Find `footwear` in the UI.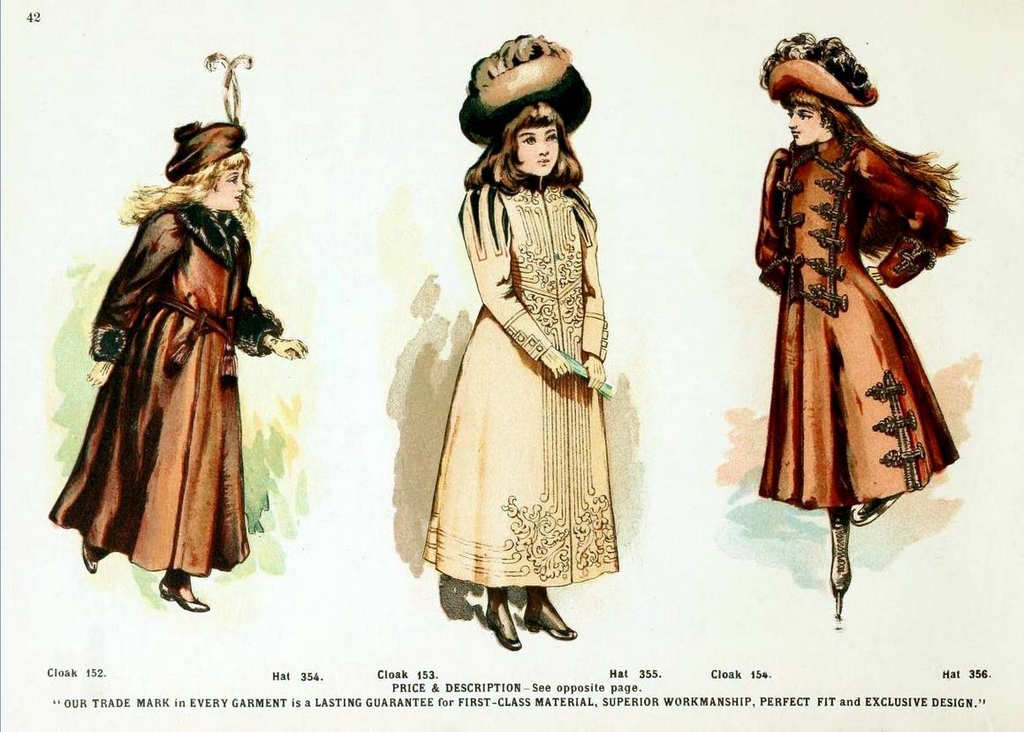
UI element at box(484, 593, 521, 647).
